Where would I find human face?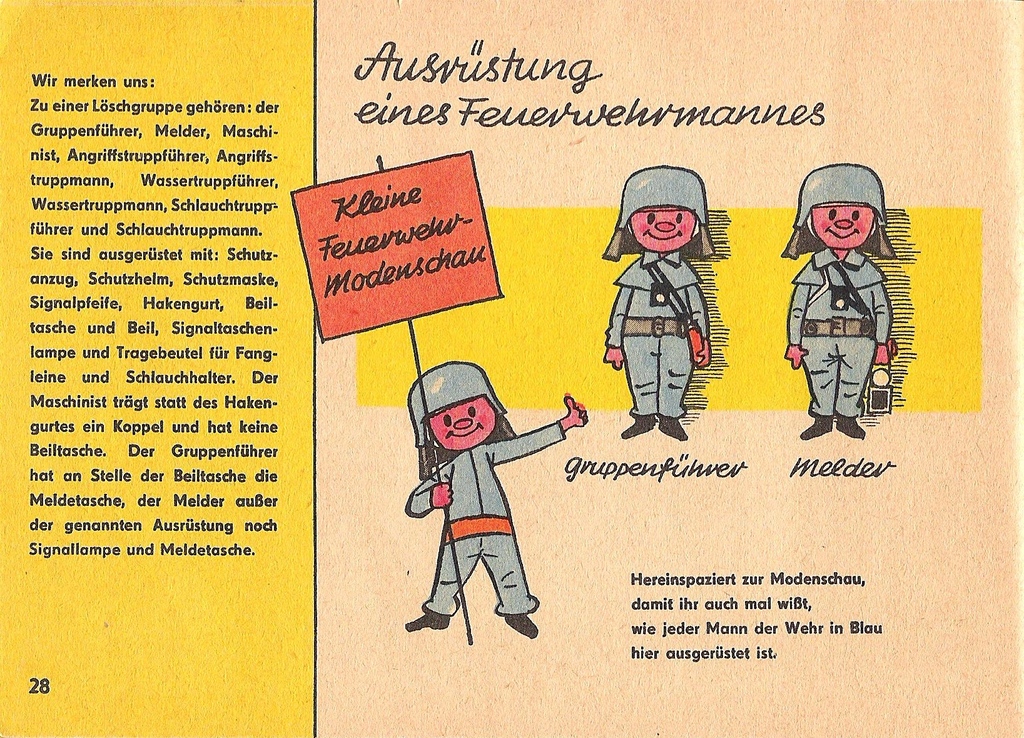
At pyautogui.locateOnScreen(431, 395, 496, 449).
